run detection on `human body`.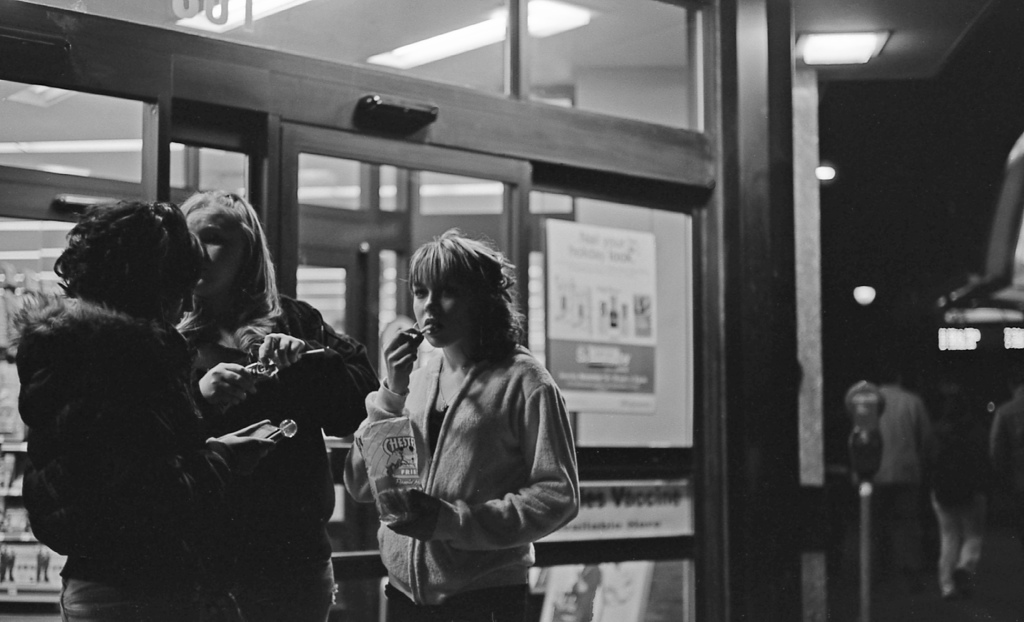
Result: bbox=(20, 305, 283, 621).
